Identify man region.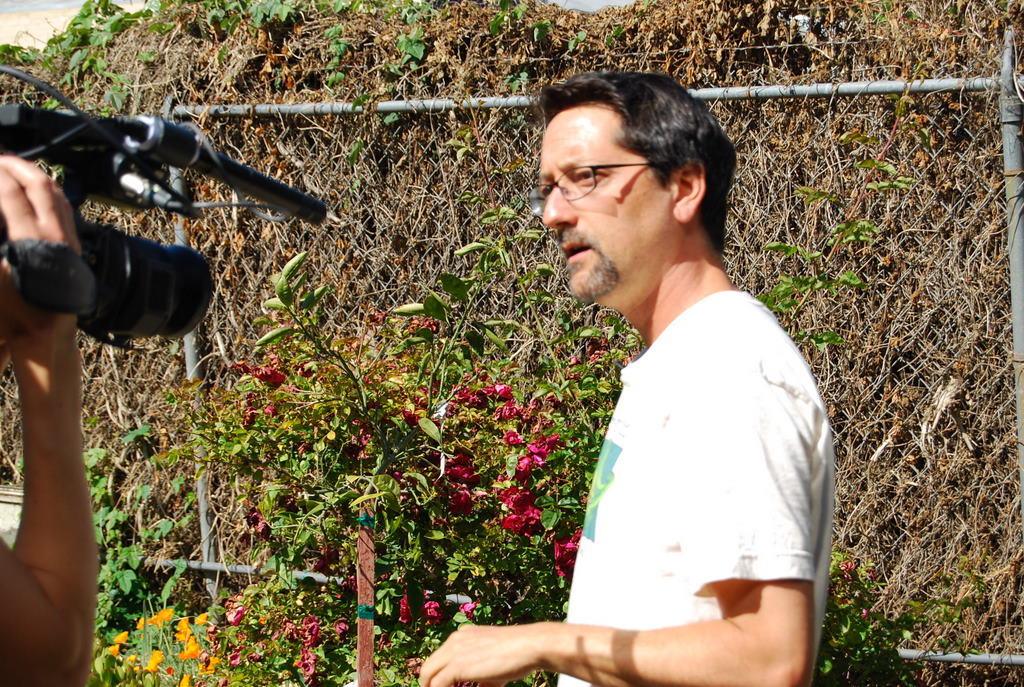
Region: l=512, t=62, r=845, b=684.
